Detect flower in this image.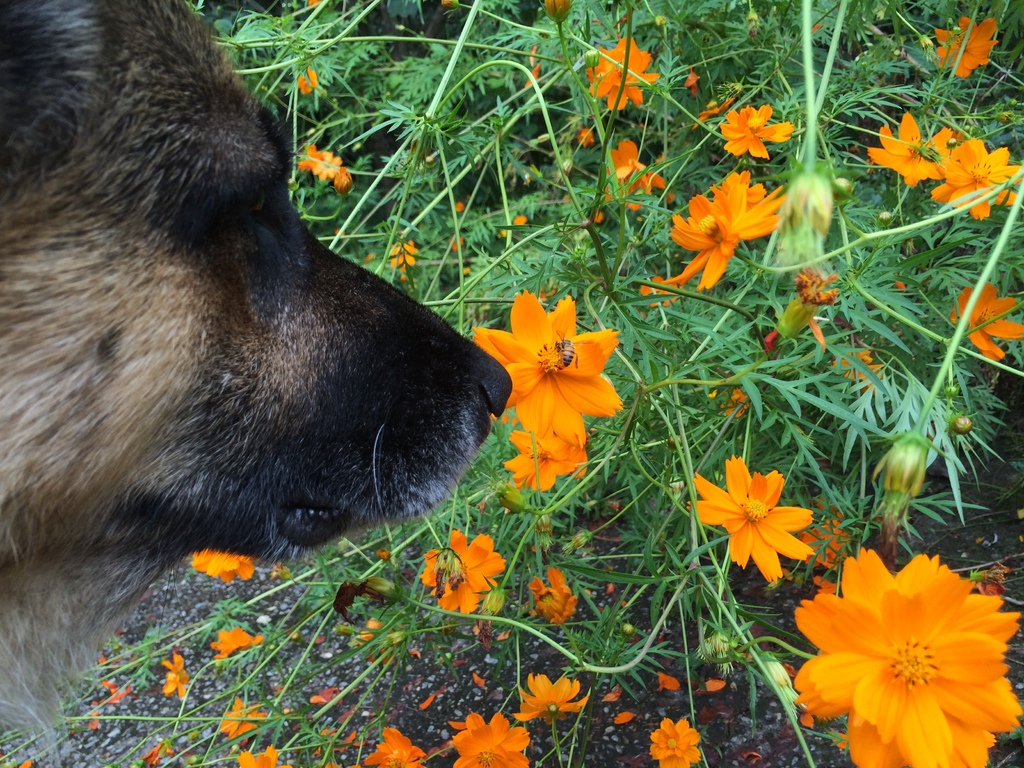
Detection: 637/274/686/310.
